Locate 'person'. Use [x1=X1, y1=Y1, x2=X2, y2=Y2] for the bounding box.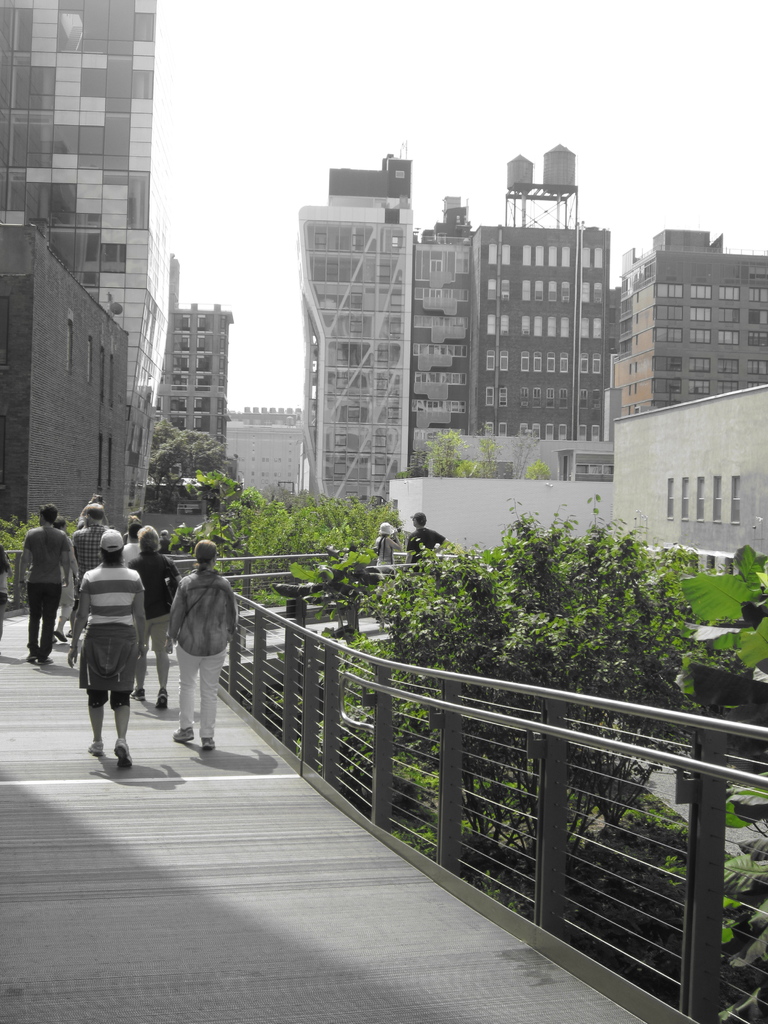
[x1=172, y1=540, x2=235, y2=760].
